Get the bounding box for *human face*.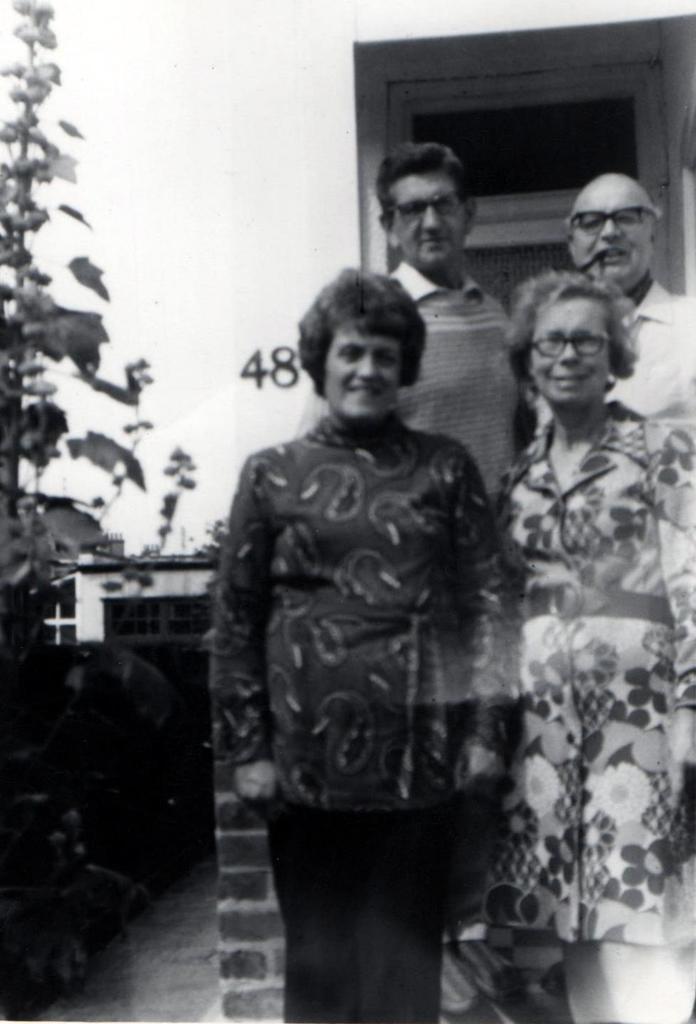
x1=568 y1=187 x2=649 y2=285.
